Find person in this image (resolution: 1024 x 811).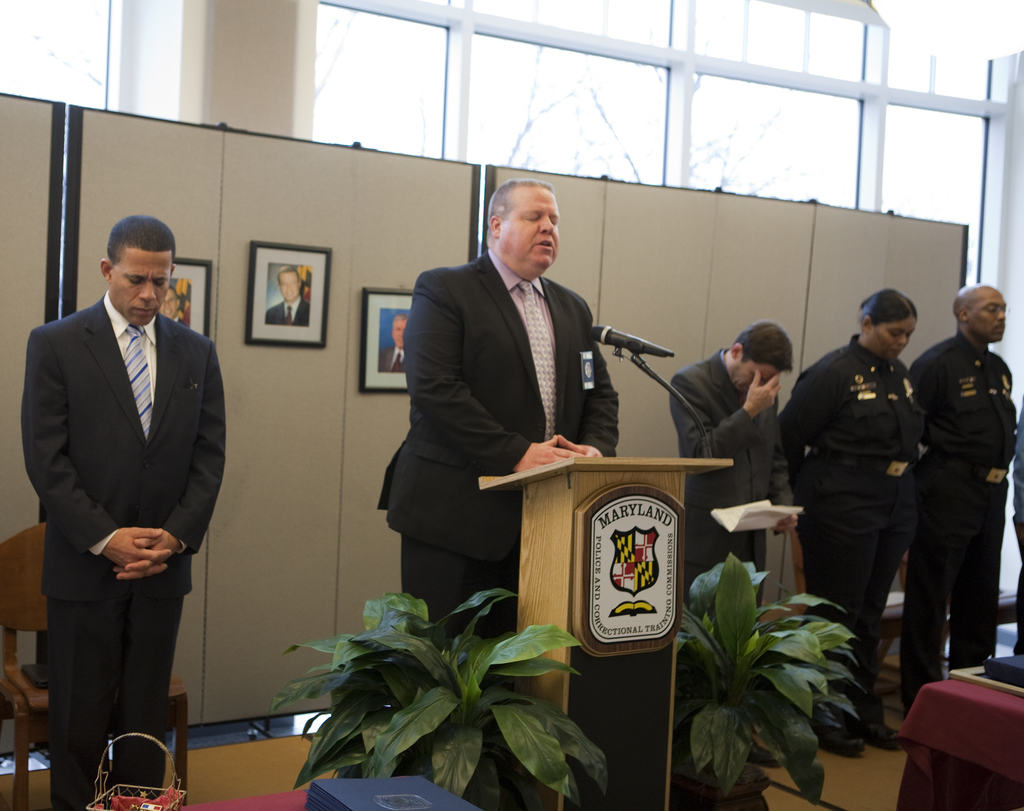
x1=374 y1=176 x2=618 y2=642.
